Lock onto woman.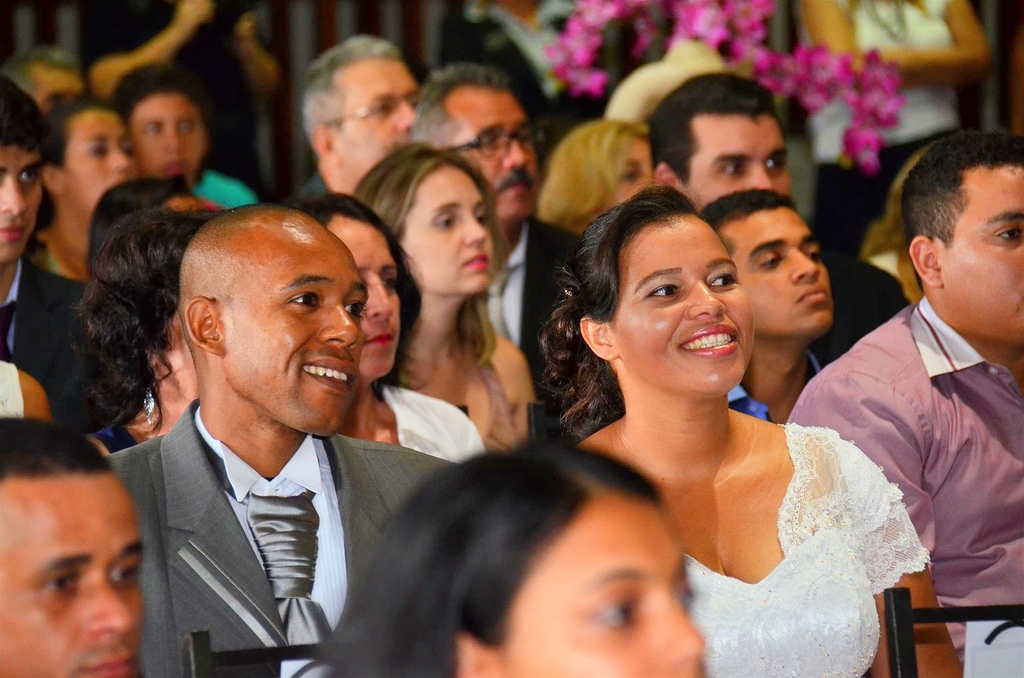
Locked: bbox=(525, 179, 961, 677).
